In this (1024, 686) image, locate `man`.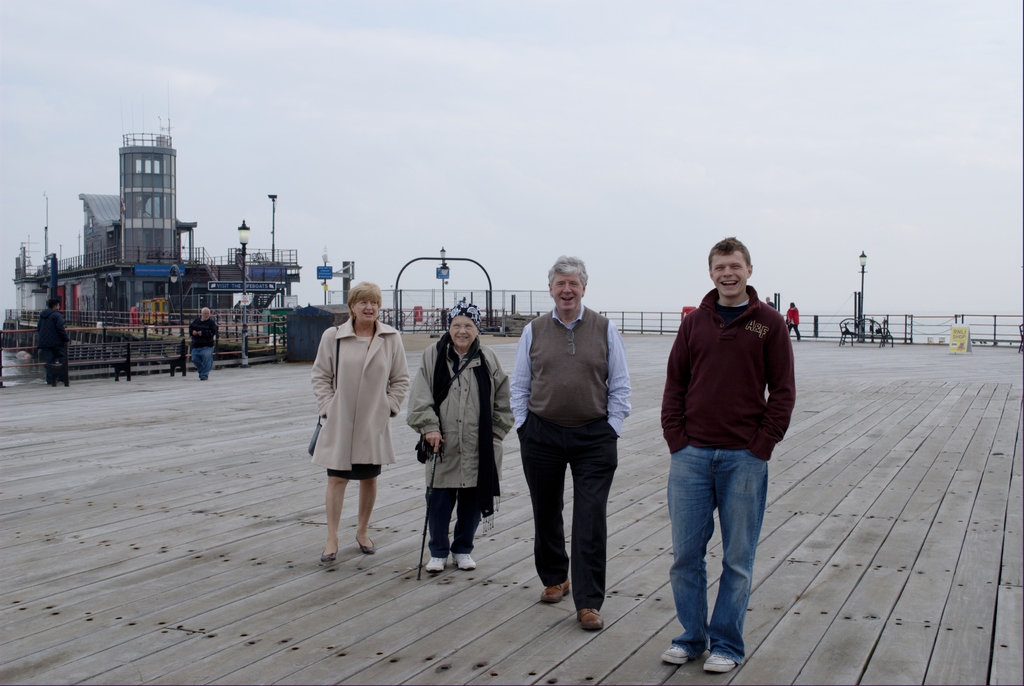
Bounding box: 654,232,794,673.
